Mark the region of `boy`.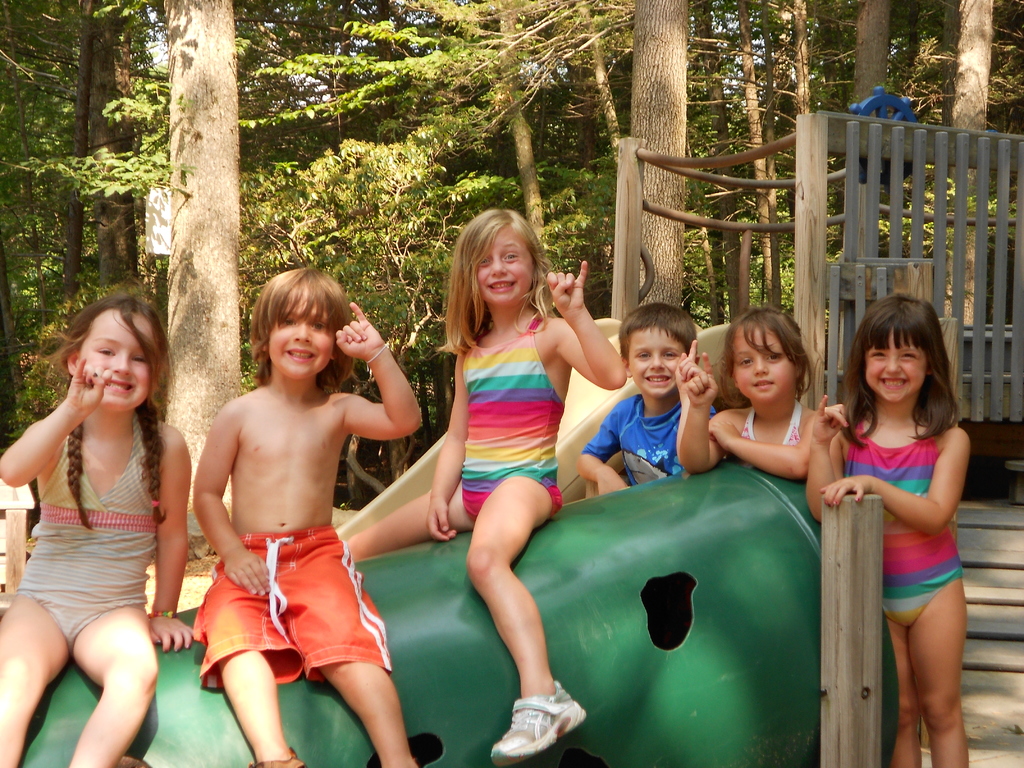
Region: 157,275,422,748.
